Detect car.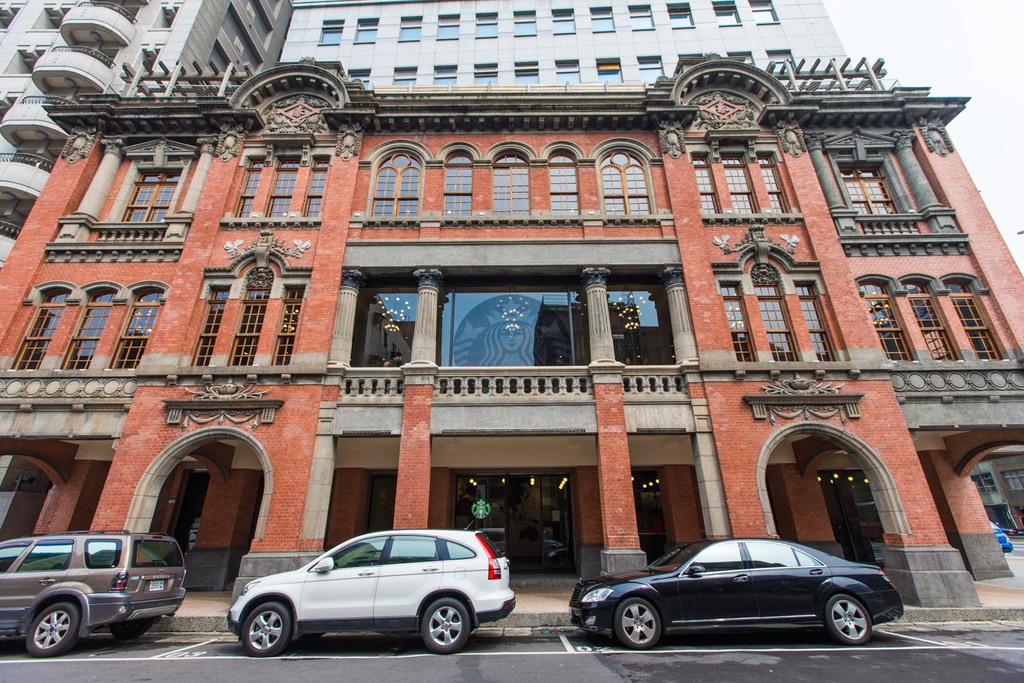
Detected at <region>0, 527, 180, 654</region>.
